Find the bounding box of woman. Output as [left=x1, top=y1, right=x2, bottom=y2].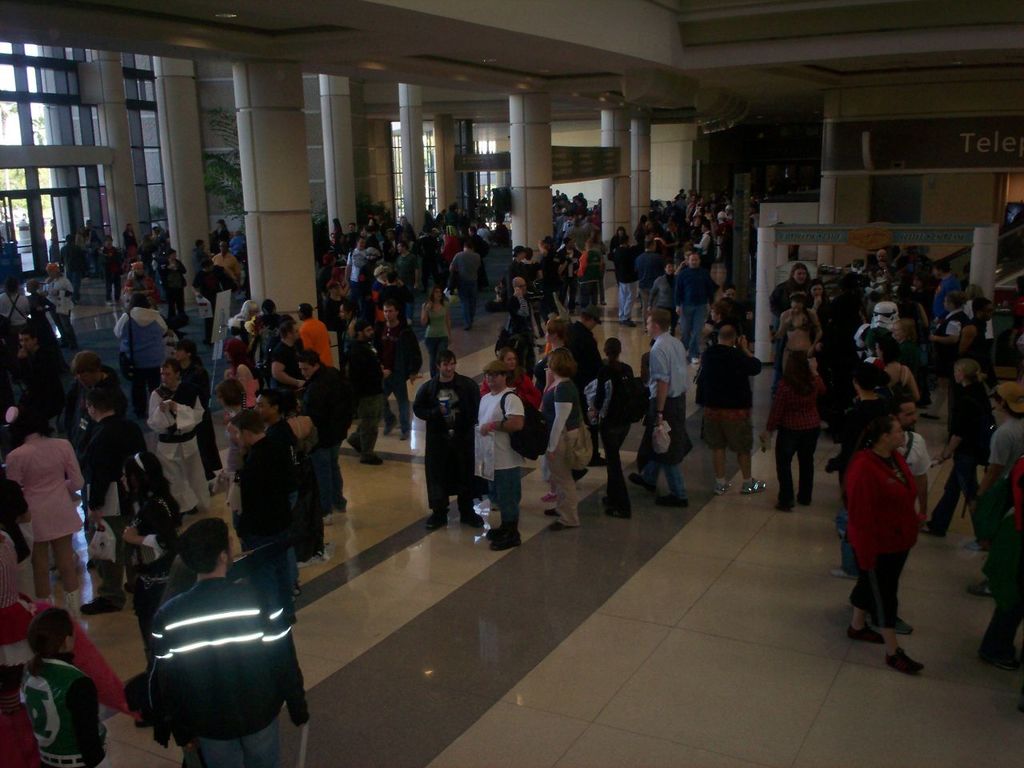
[left=420, top=288, right=456, bottom=382].
